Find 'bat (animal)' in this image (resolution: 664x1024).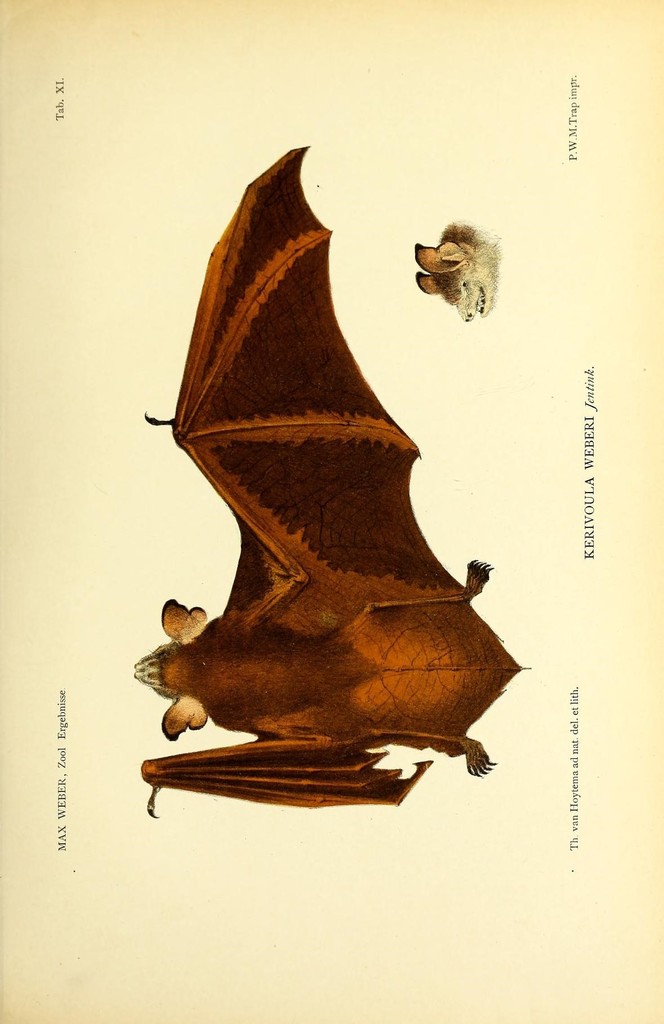
<box>133,143,530,822</box>.
